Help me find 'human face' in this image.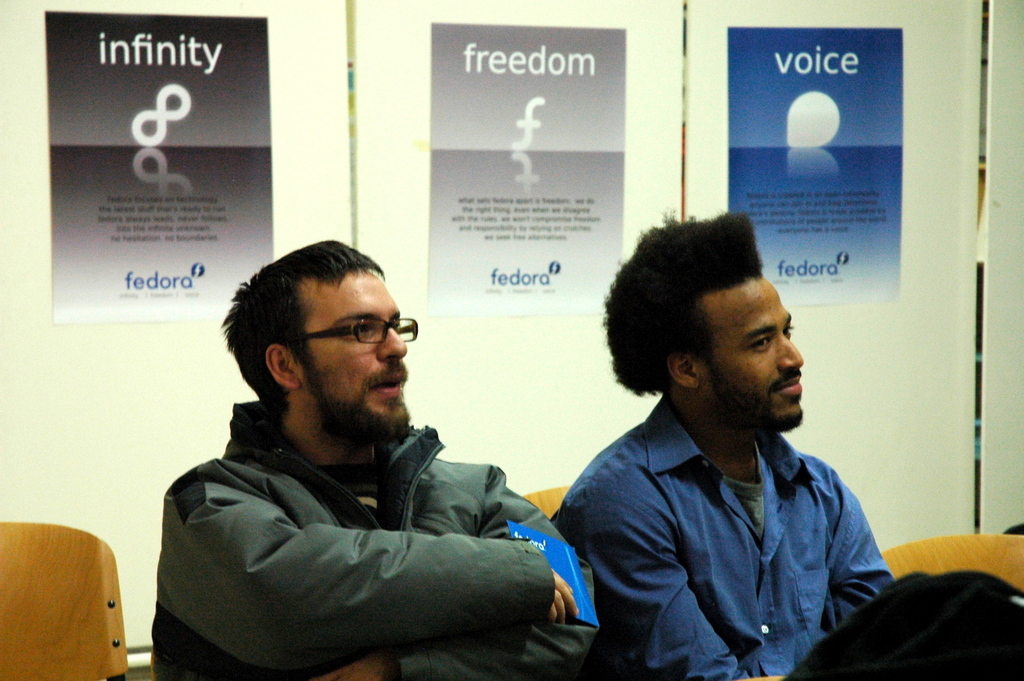
Found it: 696:275:803:432.
